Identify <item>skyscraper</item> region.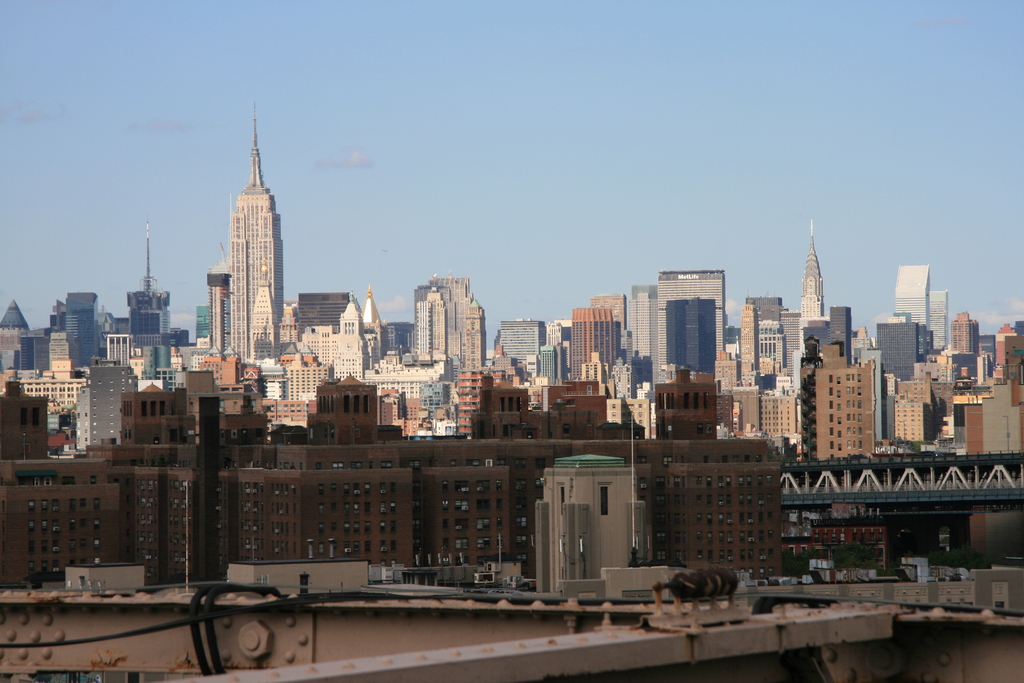
Region: 804 352 884 538.
